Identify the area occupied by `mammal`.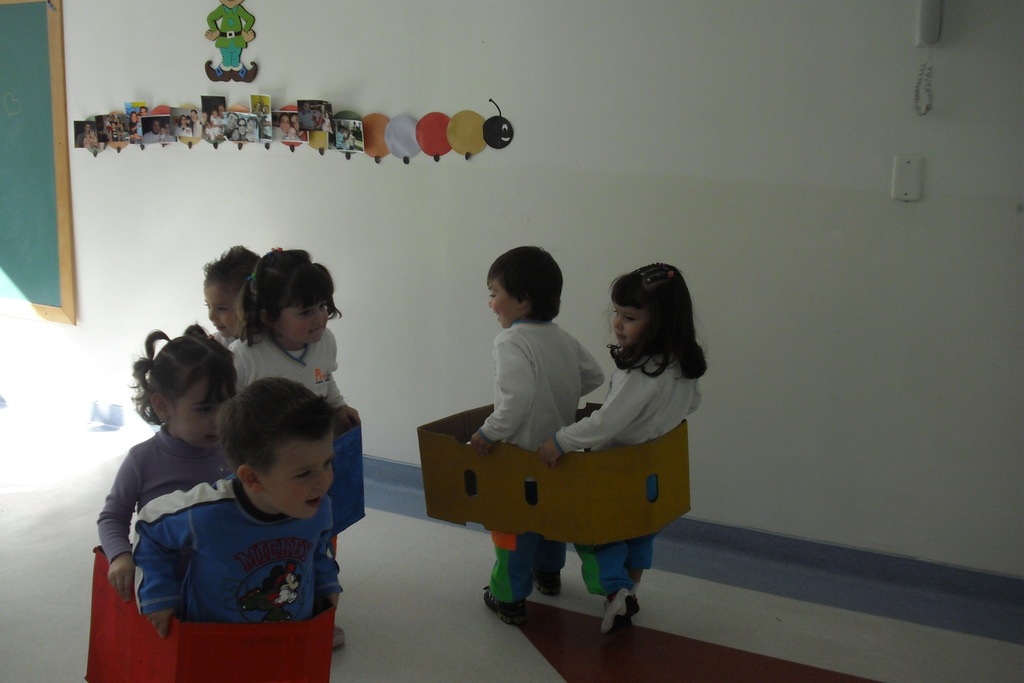
Area: rect(269, 111, 291, 139).
